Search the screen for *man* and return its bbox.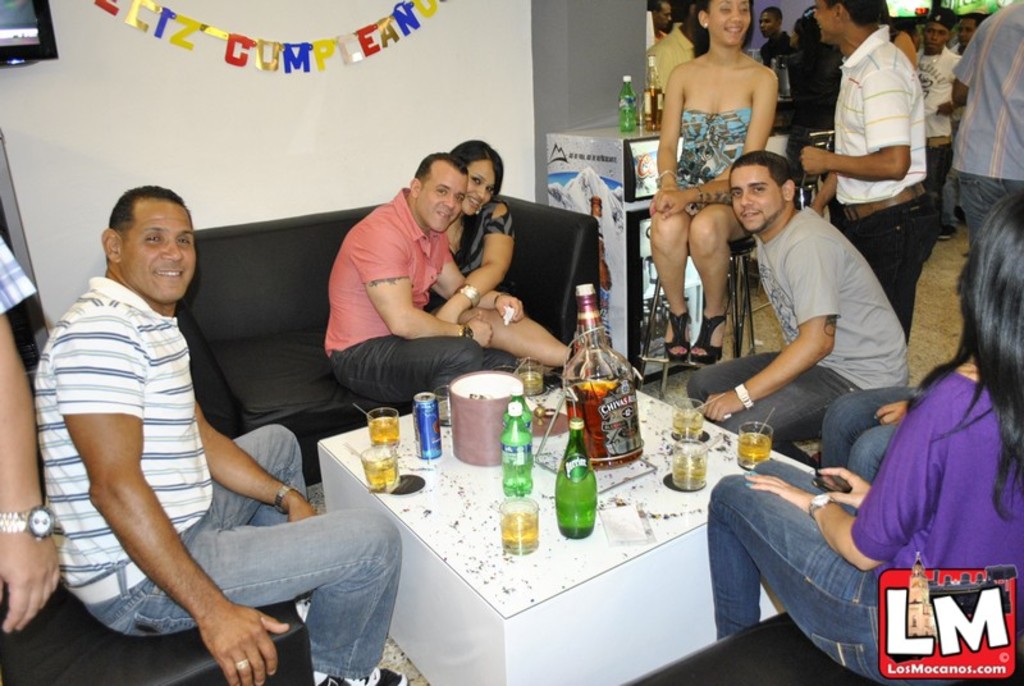
Found: {"x1": 916, "y1": 9, "x2": 975, "y2": 202}.
